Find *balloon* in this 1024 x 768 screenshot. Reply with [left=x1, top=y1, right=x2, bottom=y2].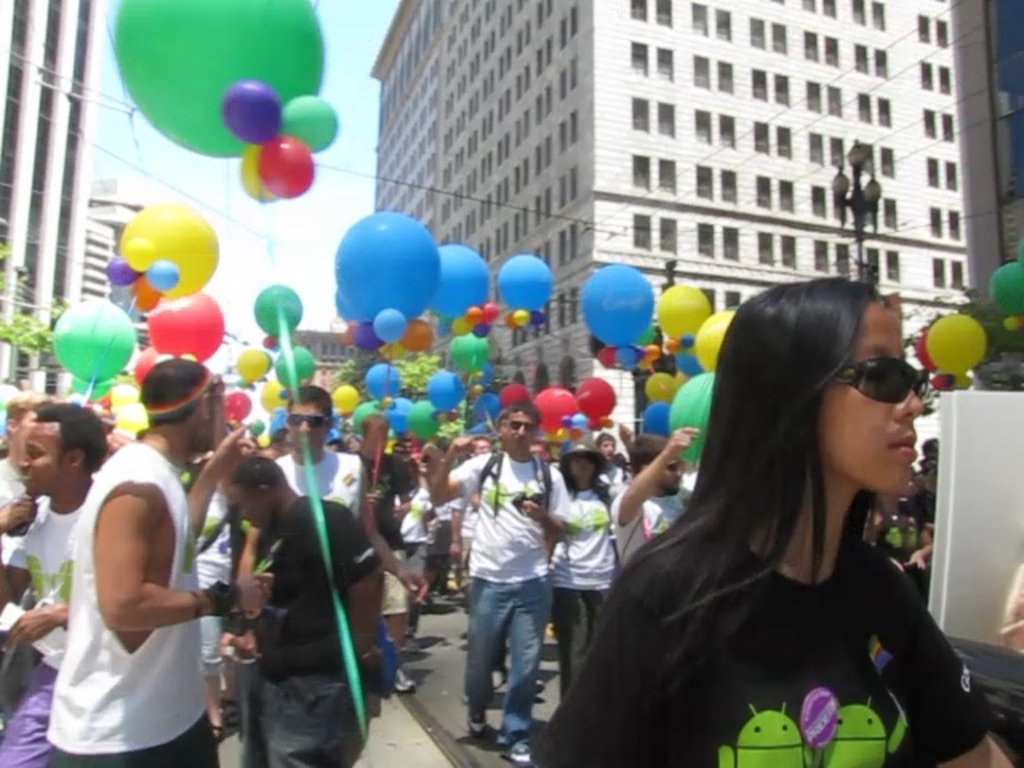
[left=560, top=413, right=581, bottom=427].
